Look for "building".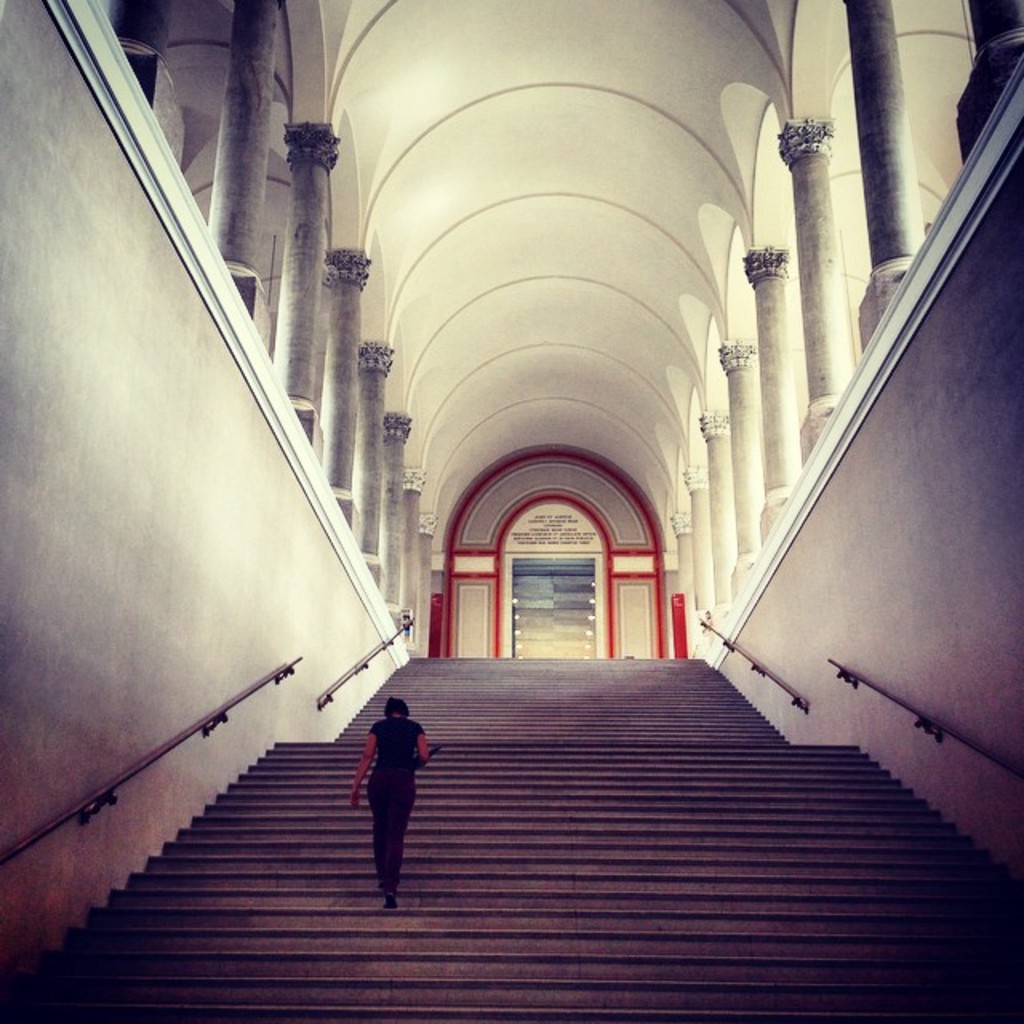
Found: select_region(0, 0, 1021, 1022).
